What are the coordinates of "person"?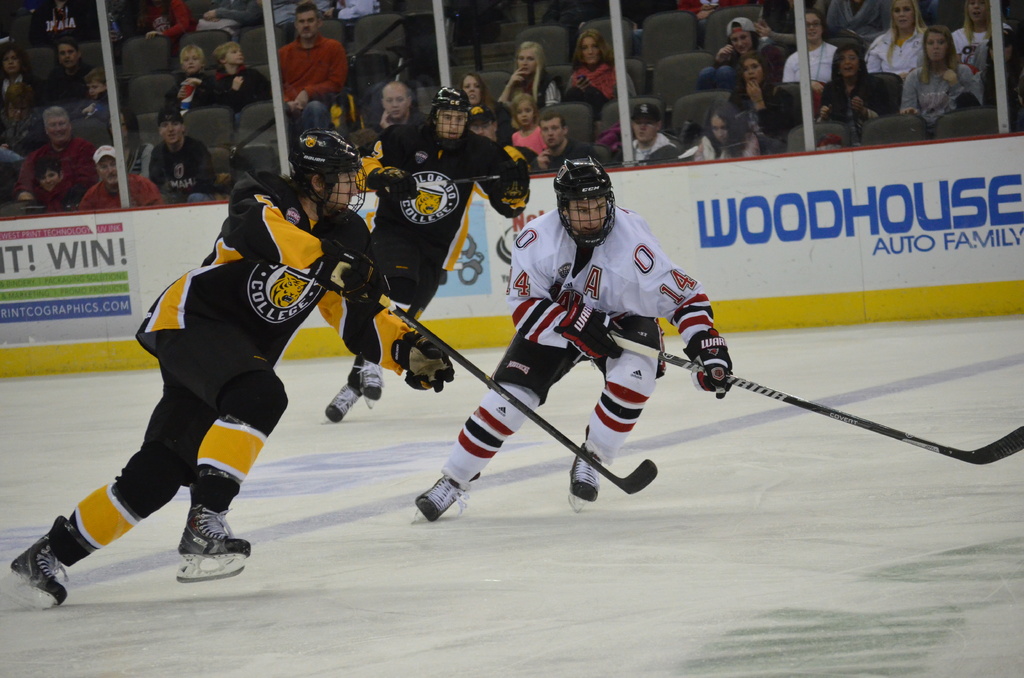
(268,0,355,92).
